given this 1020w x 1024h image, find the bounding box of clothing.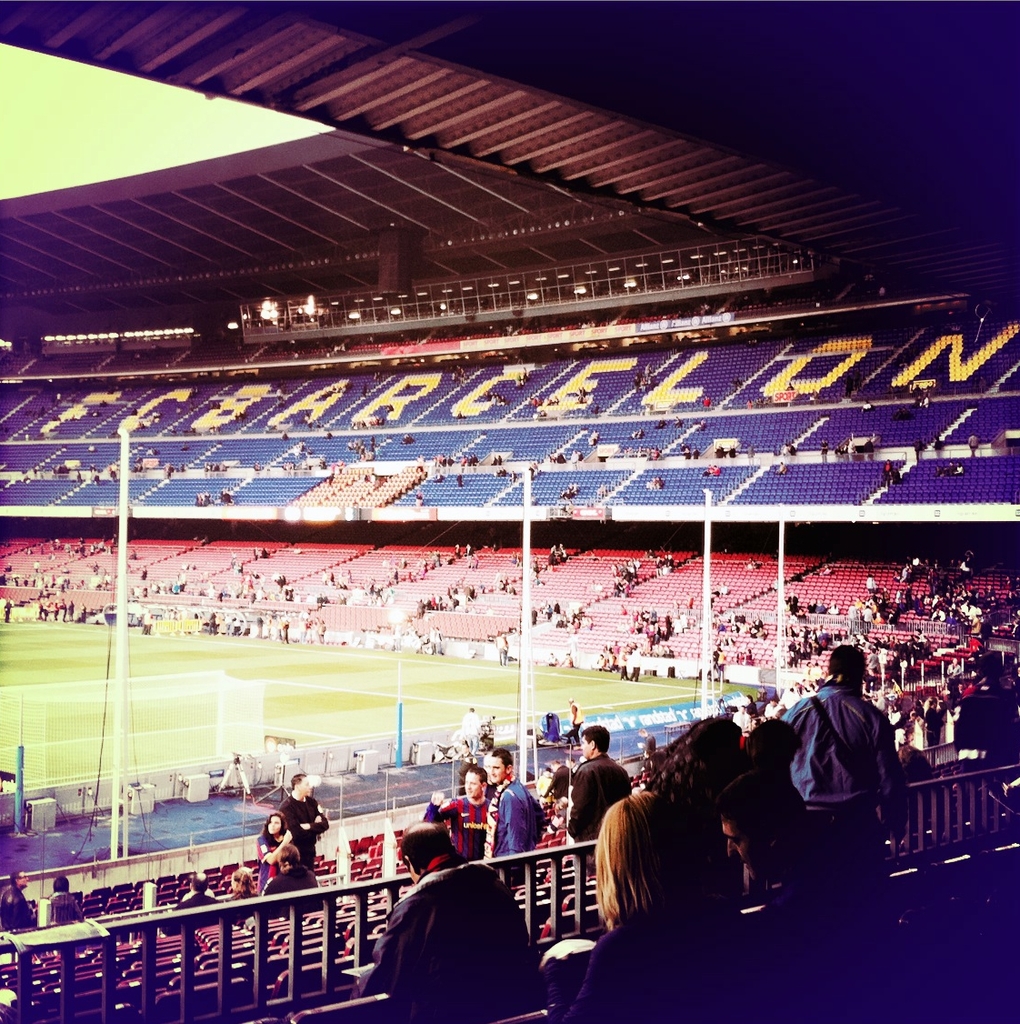
BBox(566, 701, 583, 742).
